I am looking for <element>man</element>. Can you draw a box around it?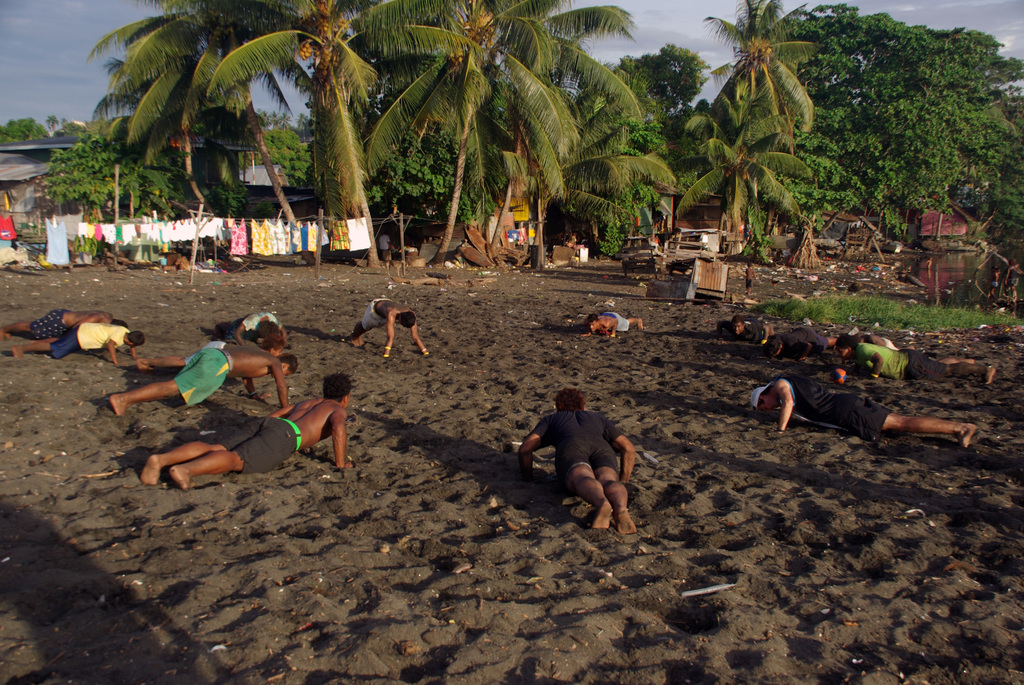
Sure, the bounding box is region(108, 341, 289, 421).
